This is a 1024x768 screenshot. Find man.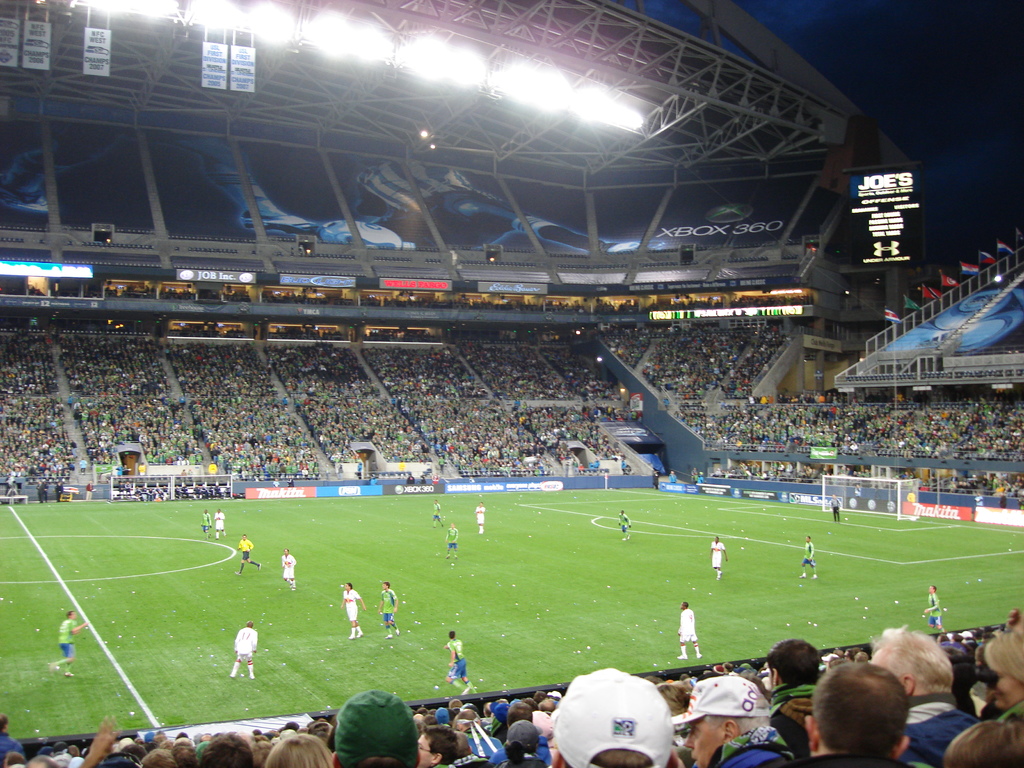
Bounding box: bbox(337, 584, 366, 643).
